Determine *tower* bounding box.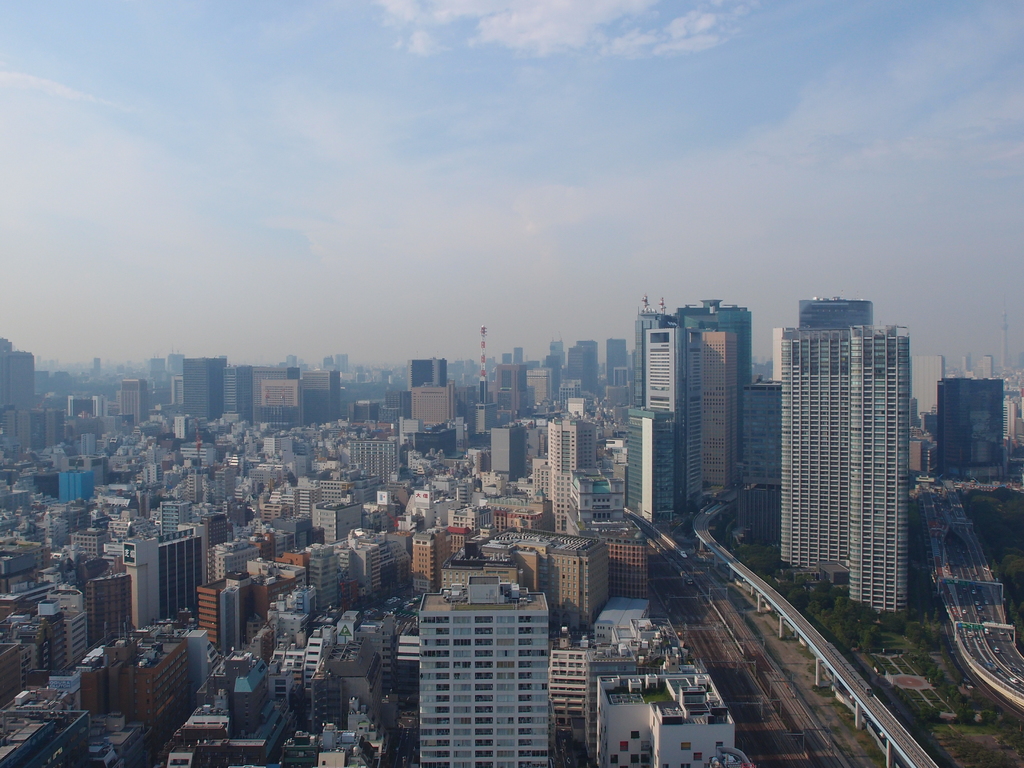
Determined: bbox=[545, 356, 561, 392].
